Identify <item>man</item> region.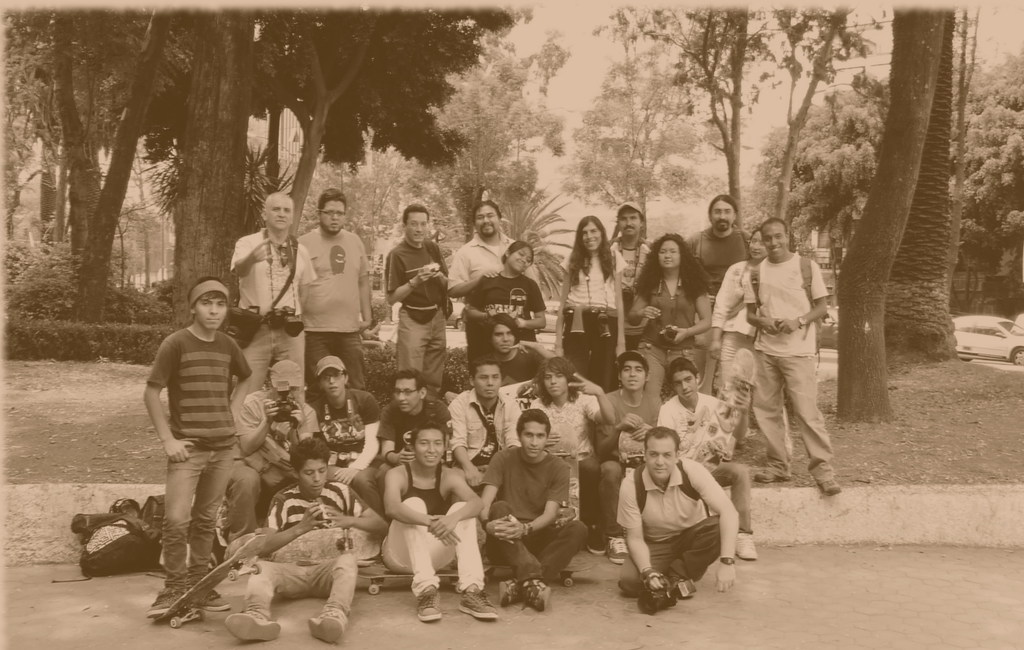
Region: select_region(224, 364, 320, 544).
